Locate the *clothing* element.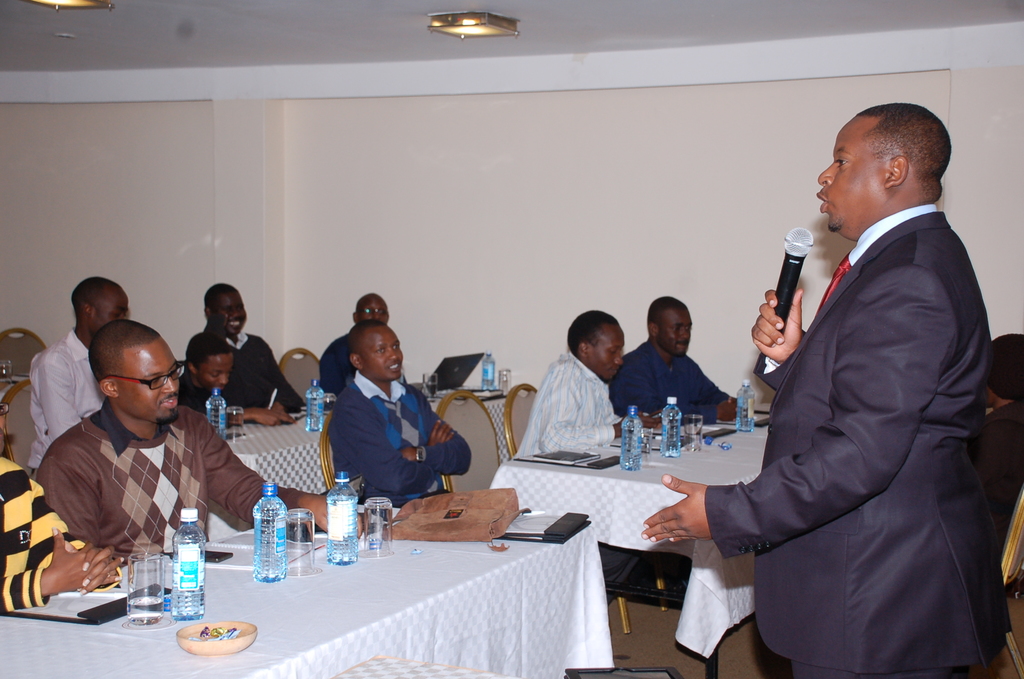
Element bbox: BBox(172, 377, 246, 418).
